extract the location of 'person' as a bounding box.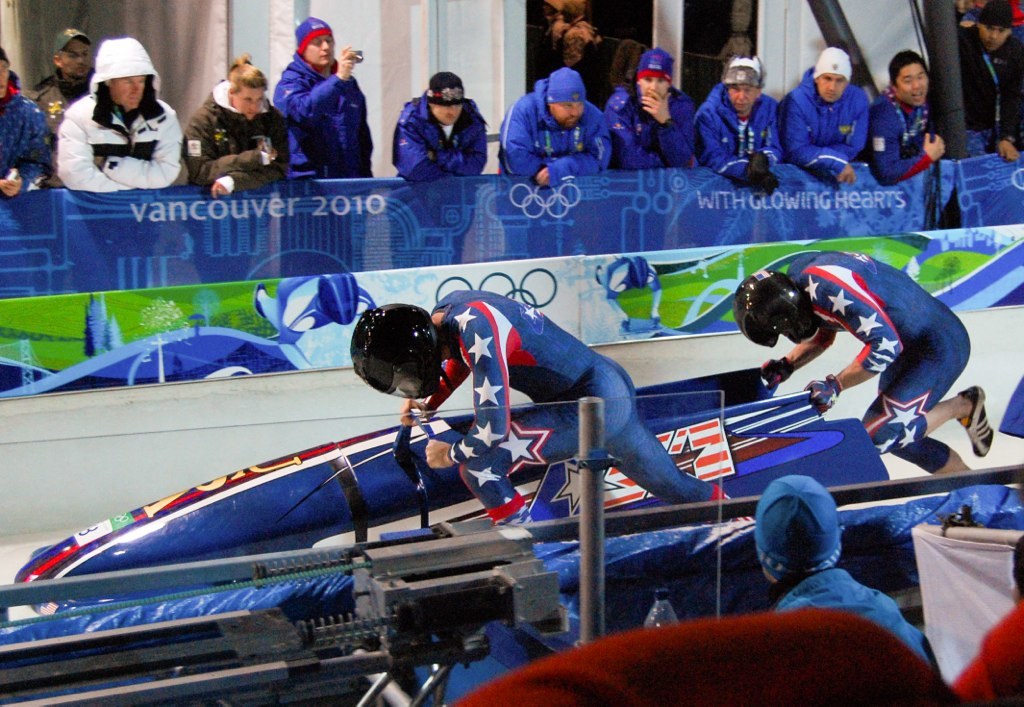
[180,44,293,198].
